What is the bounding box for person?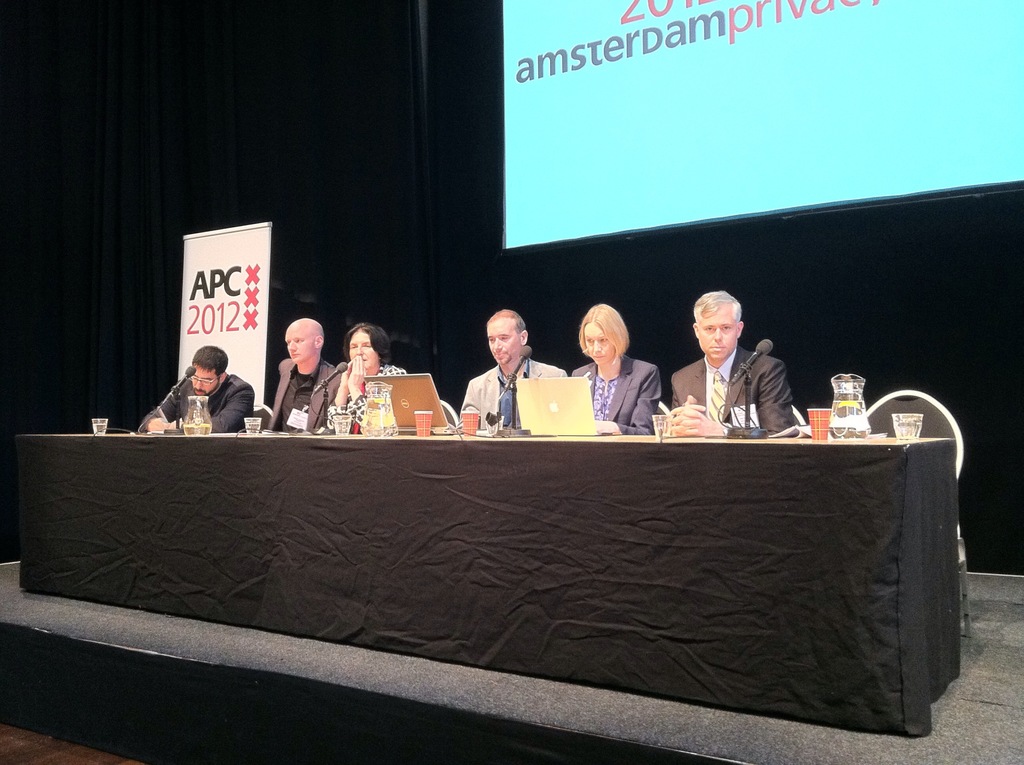
x1=319, y1=321, x2=406, y2=437.
